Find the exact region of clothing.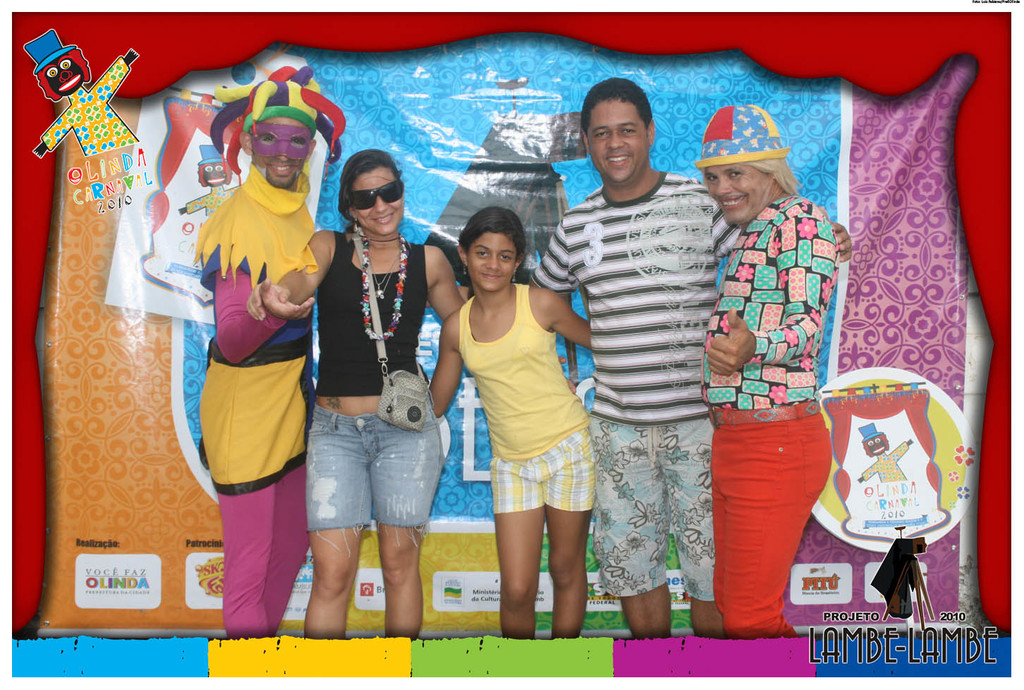
Exact region: 448:275:602:516.
